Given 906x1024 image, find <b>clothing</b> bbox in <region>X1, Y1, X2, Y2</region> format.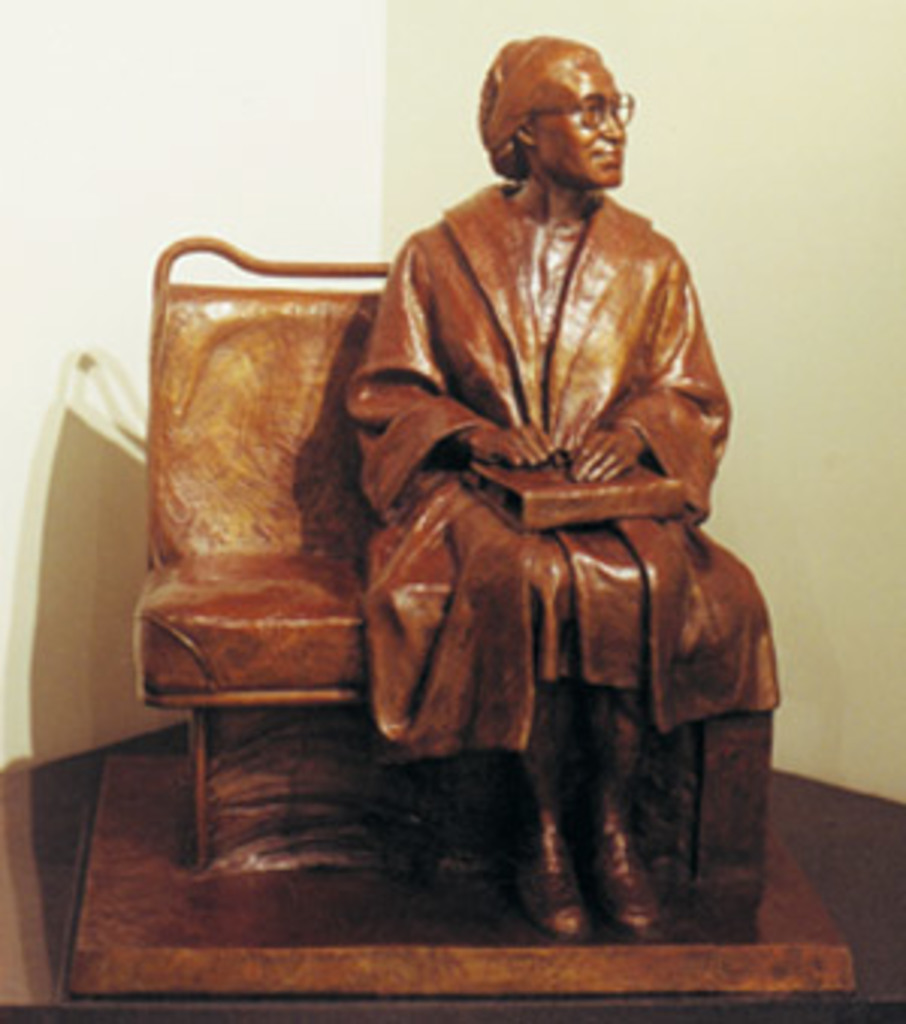
<region>287, 100, 767, 906</region>.
